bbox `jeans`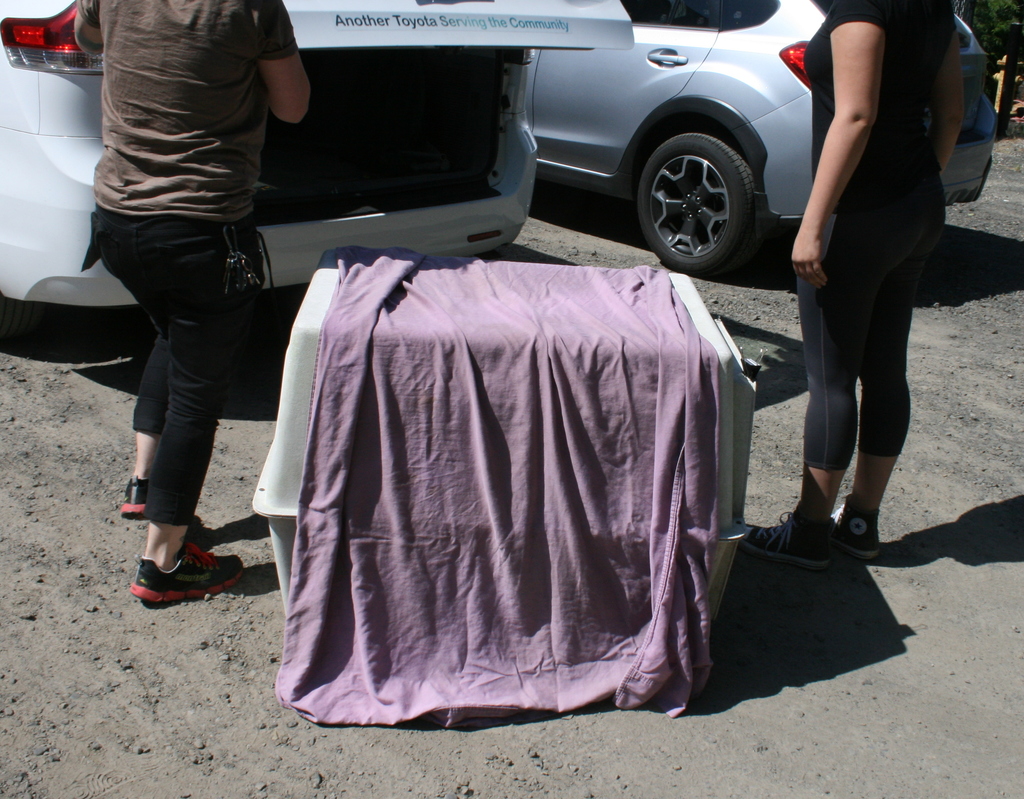
(79, 205, 261, 541)
